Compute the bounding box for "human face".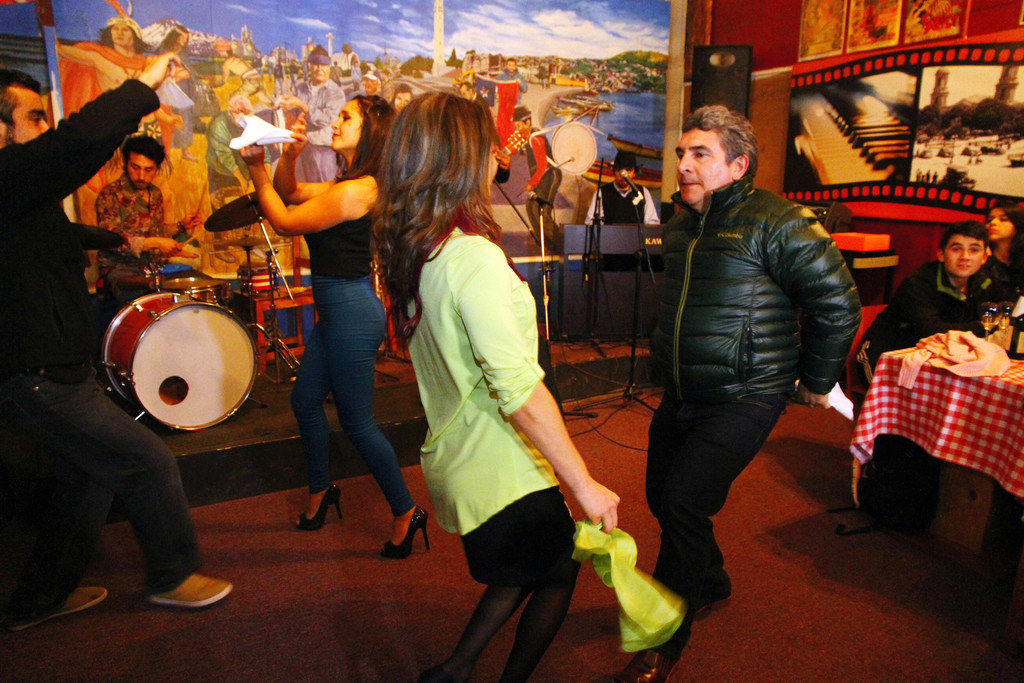
[6, 89, 47, 142].
